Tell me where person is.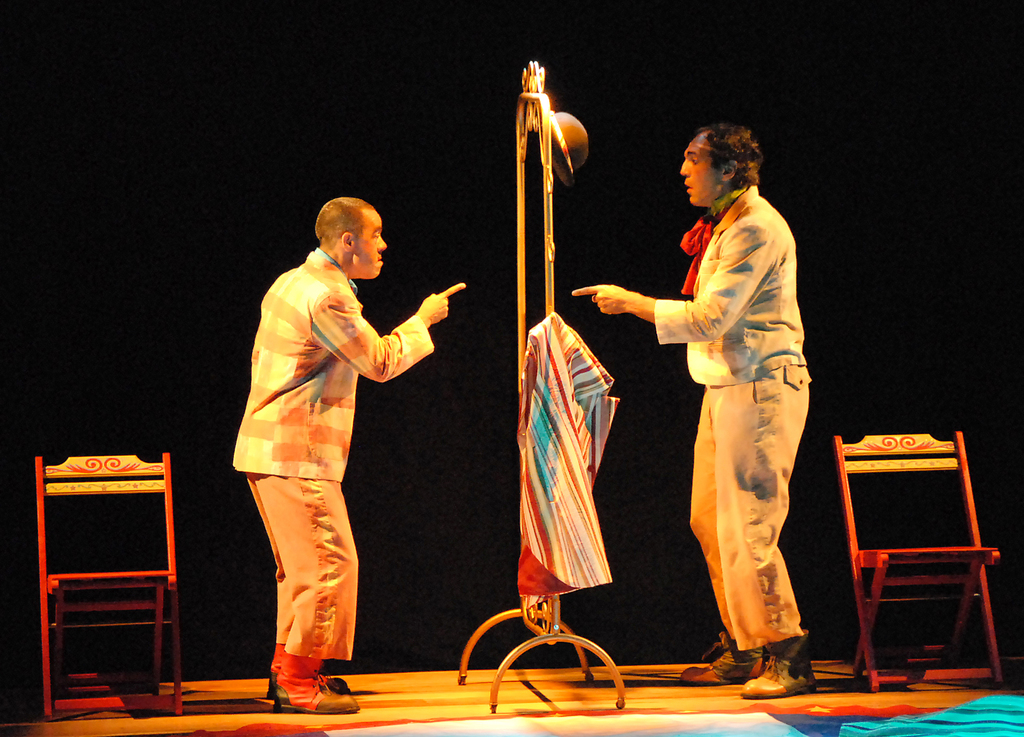
person is at box(234, 198, 468, 718).
